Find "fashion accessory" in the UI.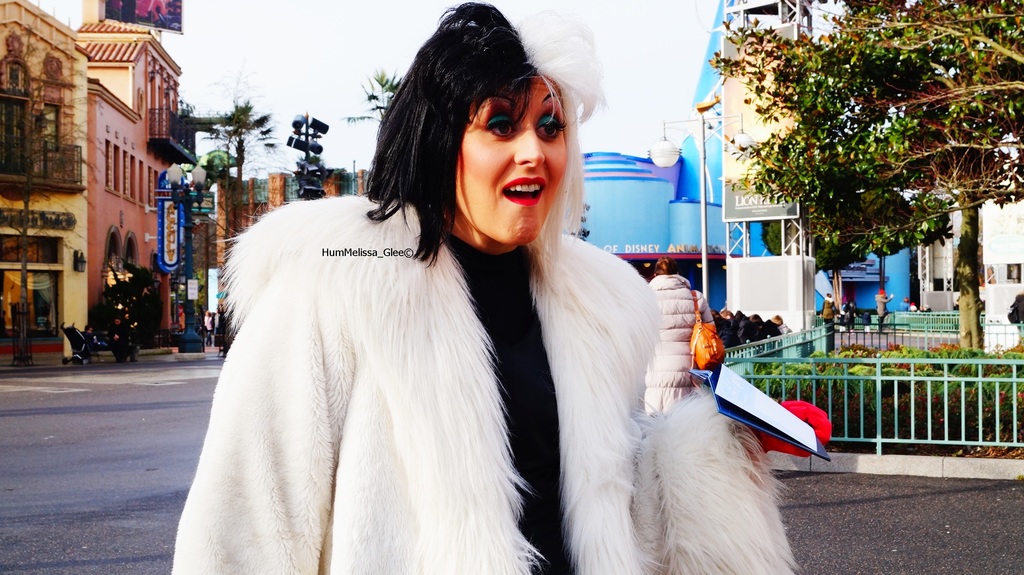
UI element at box(878, 289, 884, 293).
